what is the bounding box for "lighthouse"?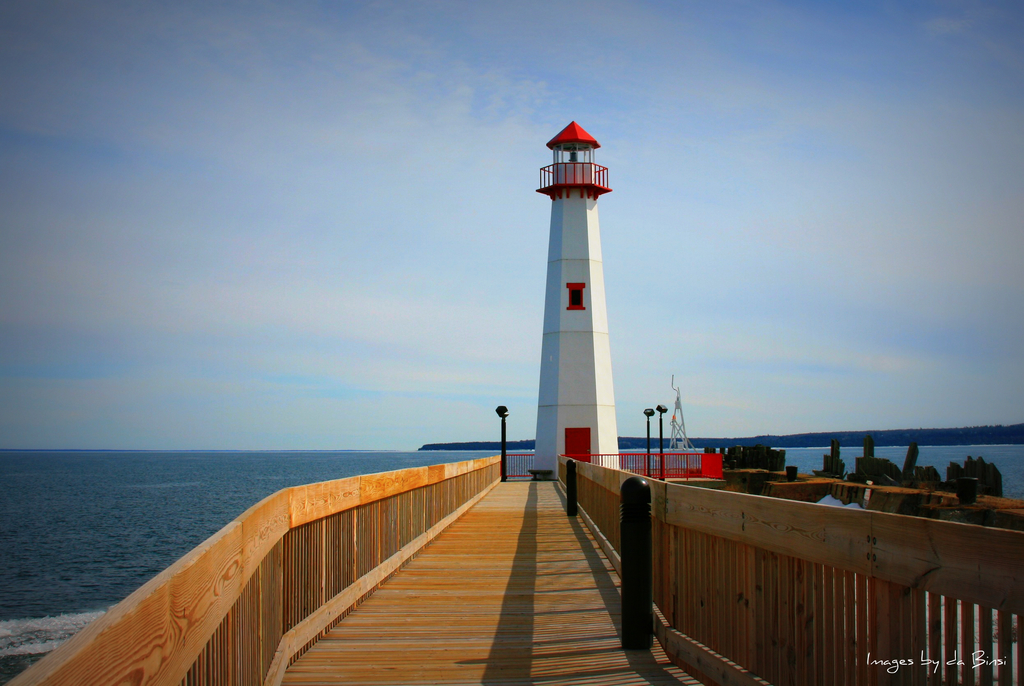
Rect(529, 120, 621, 479).
